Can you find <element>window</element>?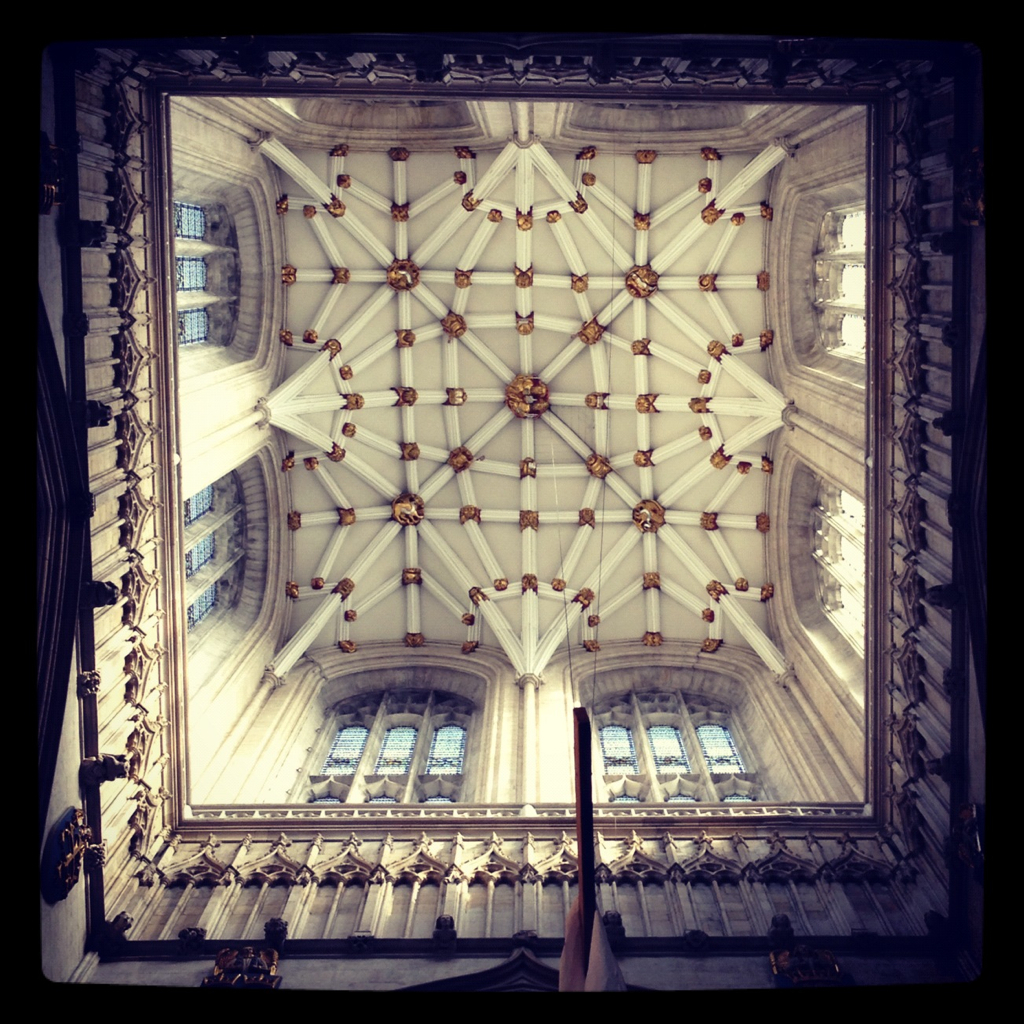
Yes, bounding box: BBox(174, 142, 274, 373).
